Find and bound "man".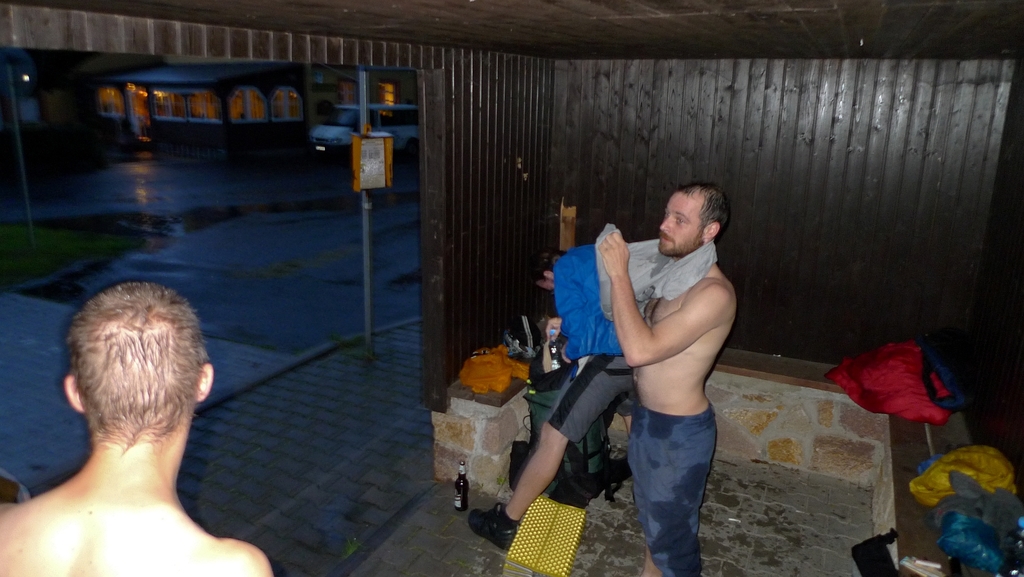
Bound: 0 277 283 576.
